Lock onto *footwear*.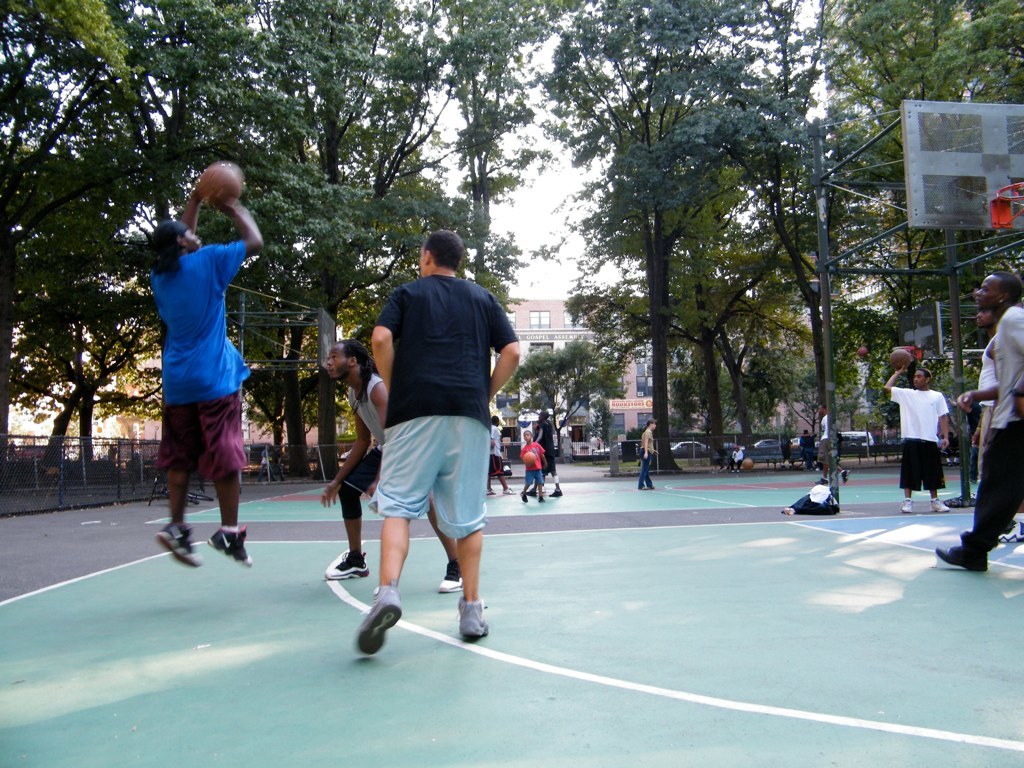
Locked: locate(928, 493, 949, 516).
